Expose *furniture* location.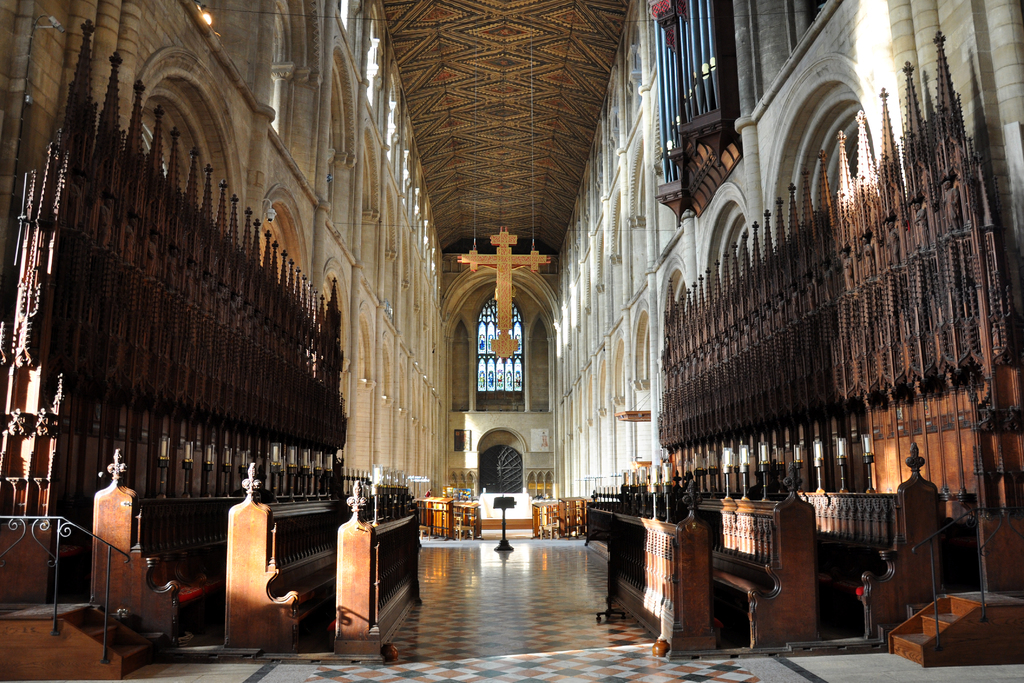
Exposed at (419, 494, 454, 540).
